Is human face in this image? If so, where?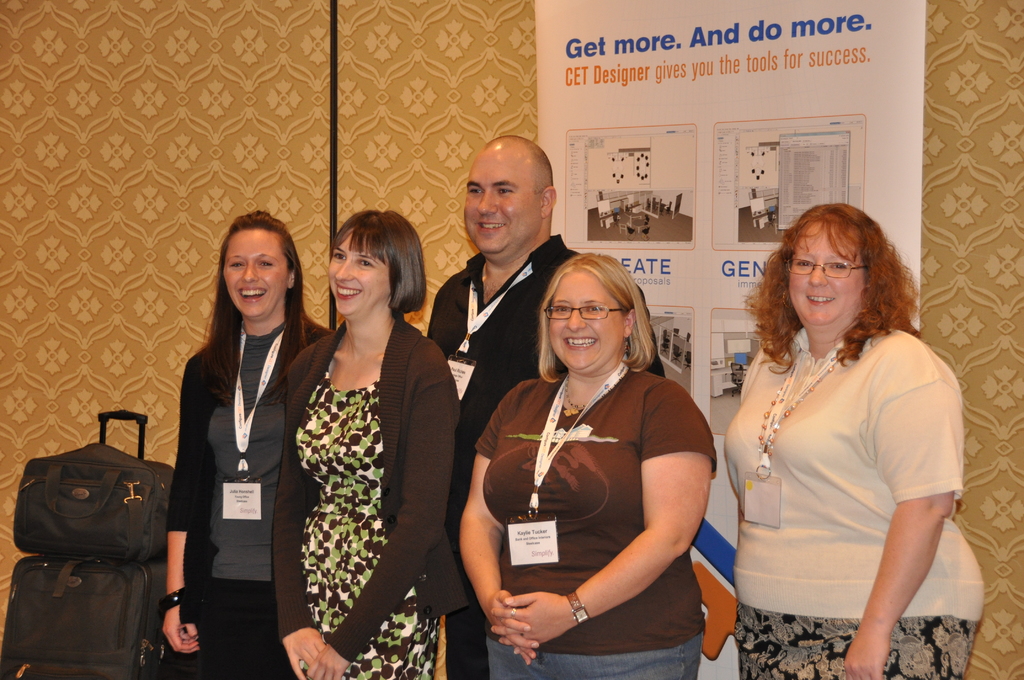
Yes, at locate(459, 147, 540, 254).
